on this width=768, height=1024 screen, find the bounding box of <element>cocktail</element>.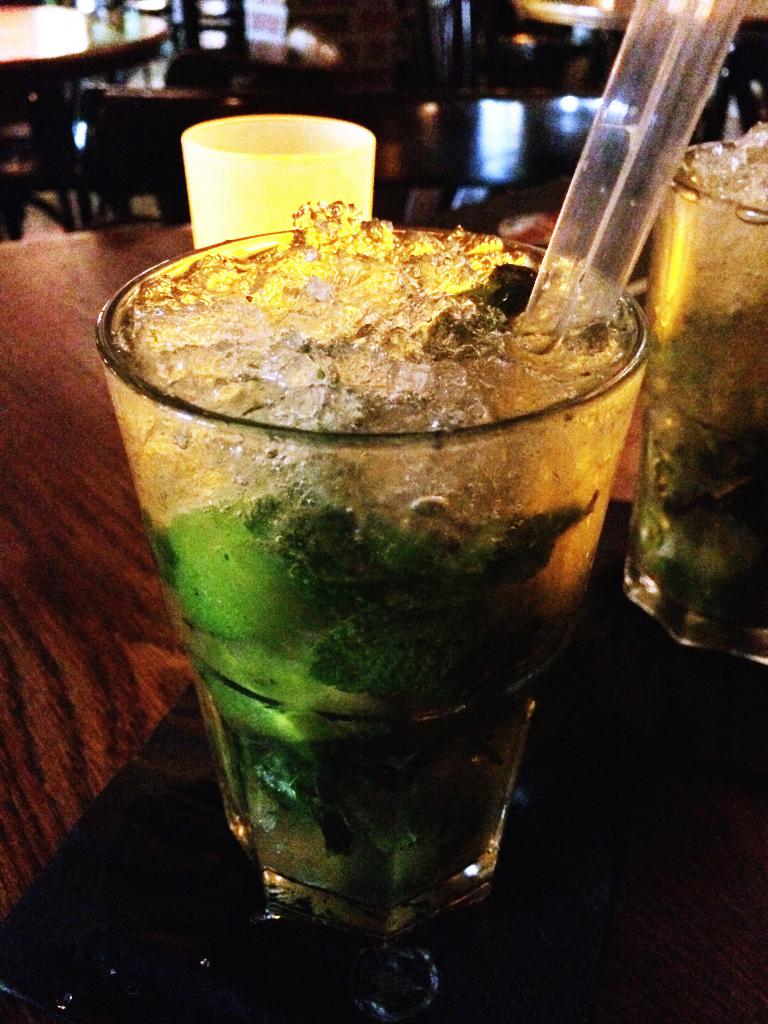
Bounding box: pyautogui.locateOnScreen(117, 173, 628, 815).
